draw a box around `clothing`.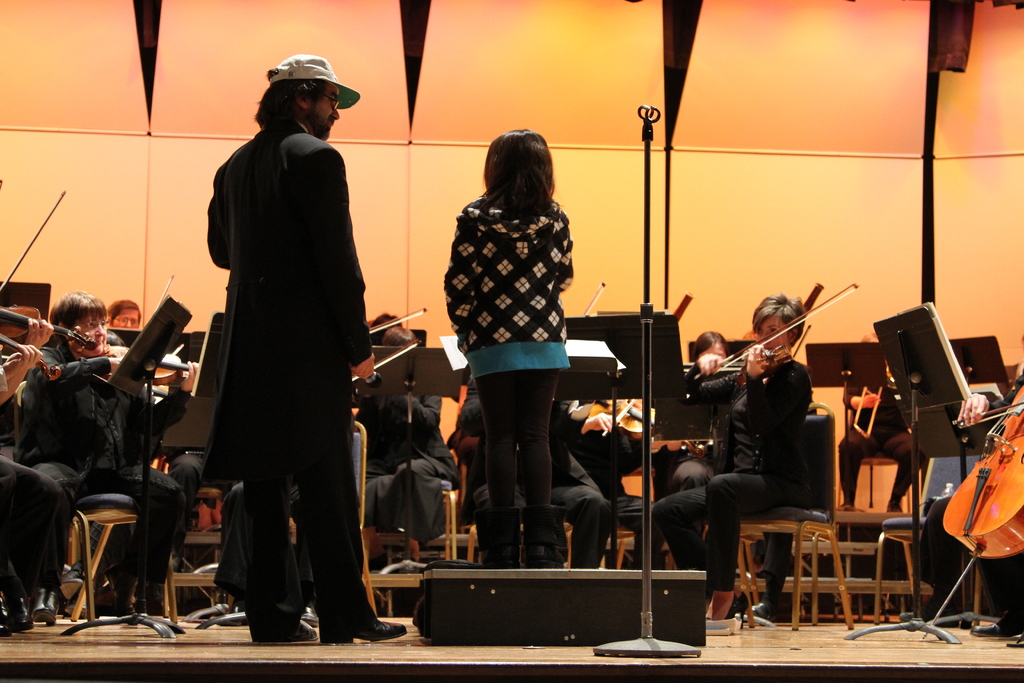
box(359, 386, 452, 539).
